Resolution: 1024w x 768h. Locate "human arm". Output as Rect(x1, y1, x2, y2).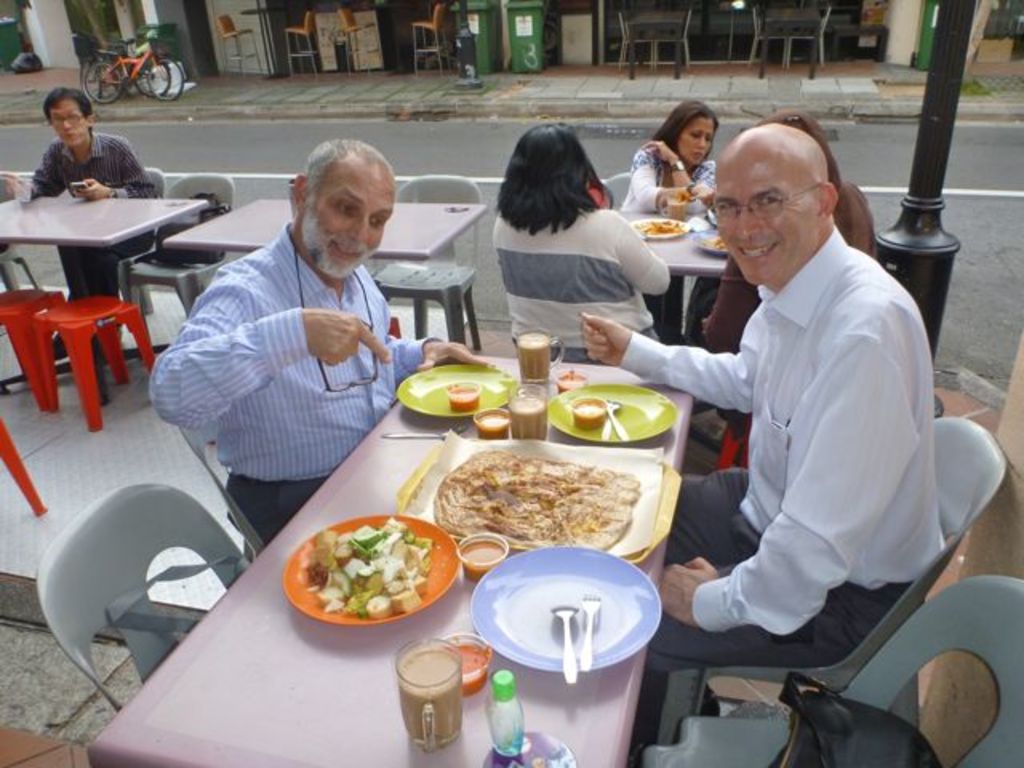
Rect(618, 222, 669, 290).
